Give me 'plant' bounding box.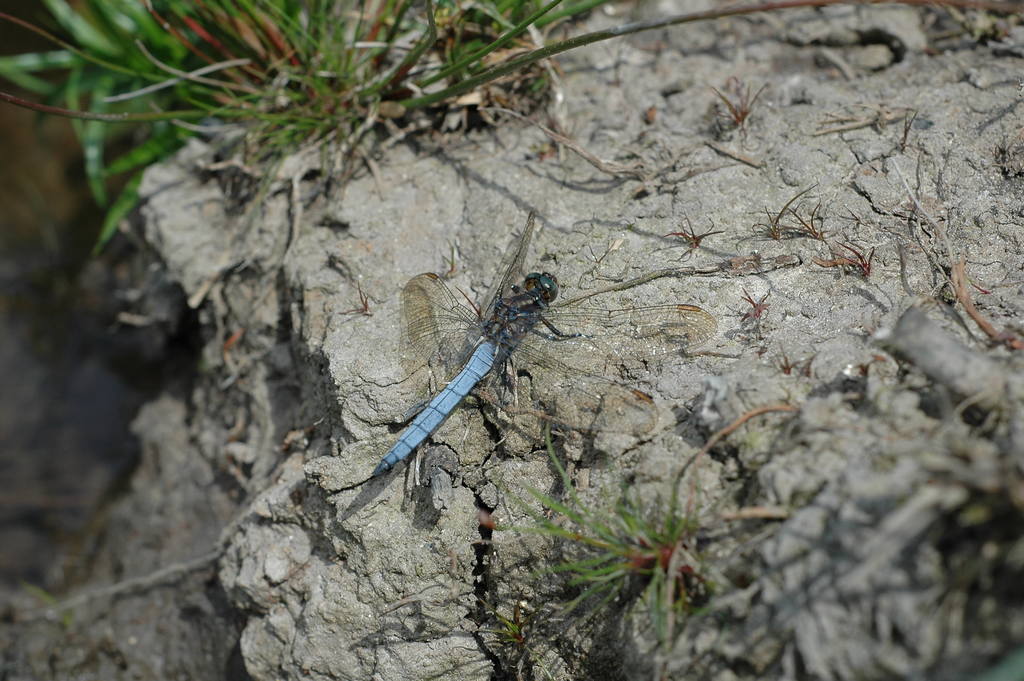
crop(748, 177, 818, 247).
